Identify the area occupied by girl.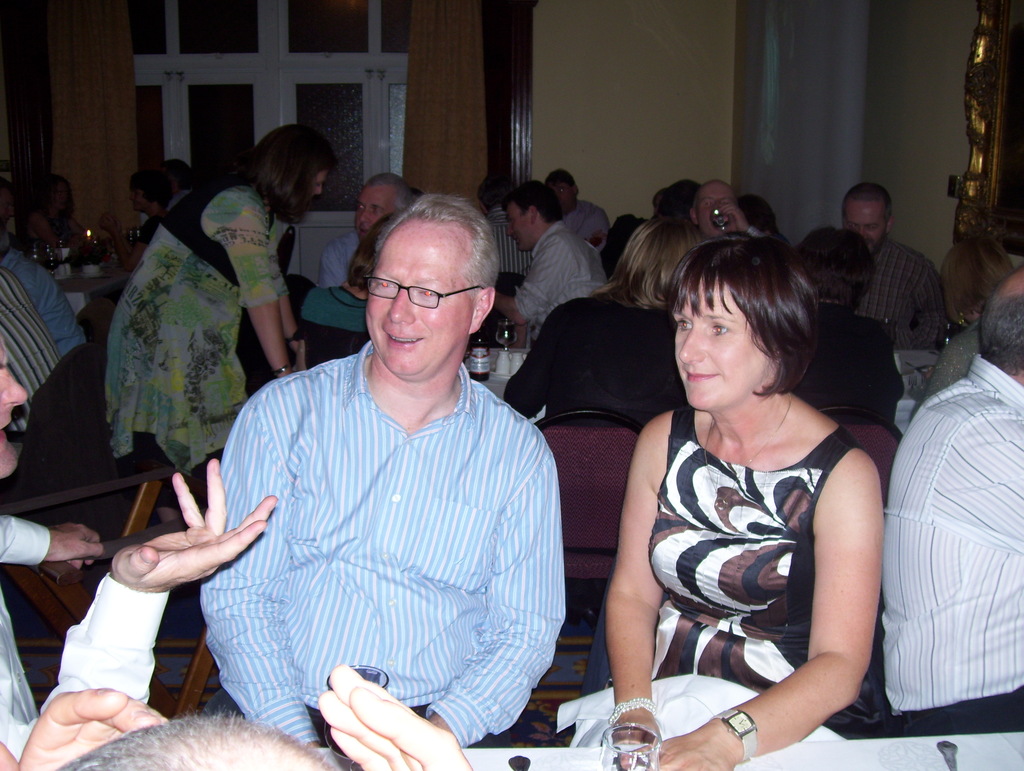
Area: detection(547, 227, 886, 770).
